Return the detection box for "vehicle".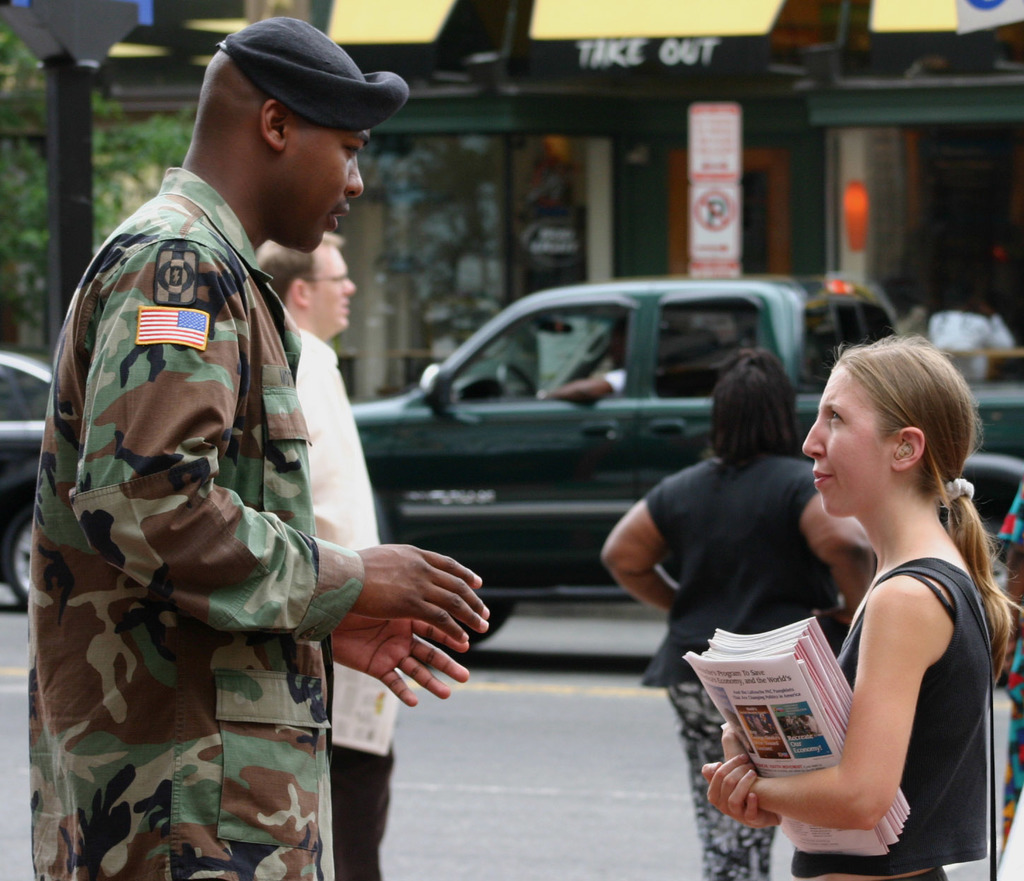
[346,268,1023,640].
